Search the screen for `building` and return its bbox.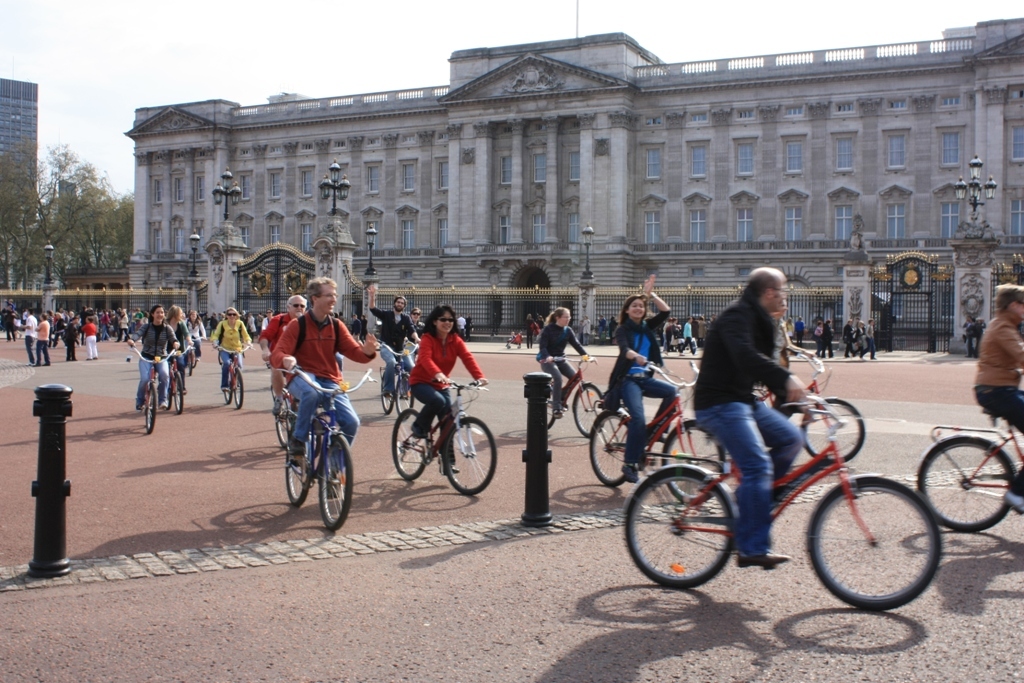
Found: (122, 17, 1023, 328).
